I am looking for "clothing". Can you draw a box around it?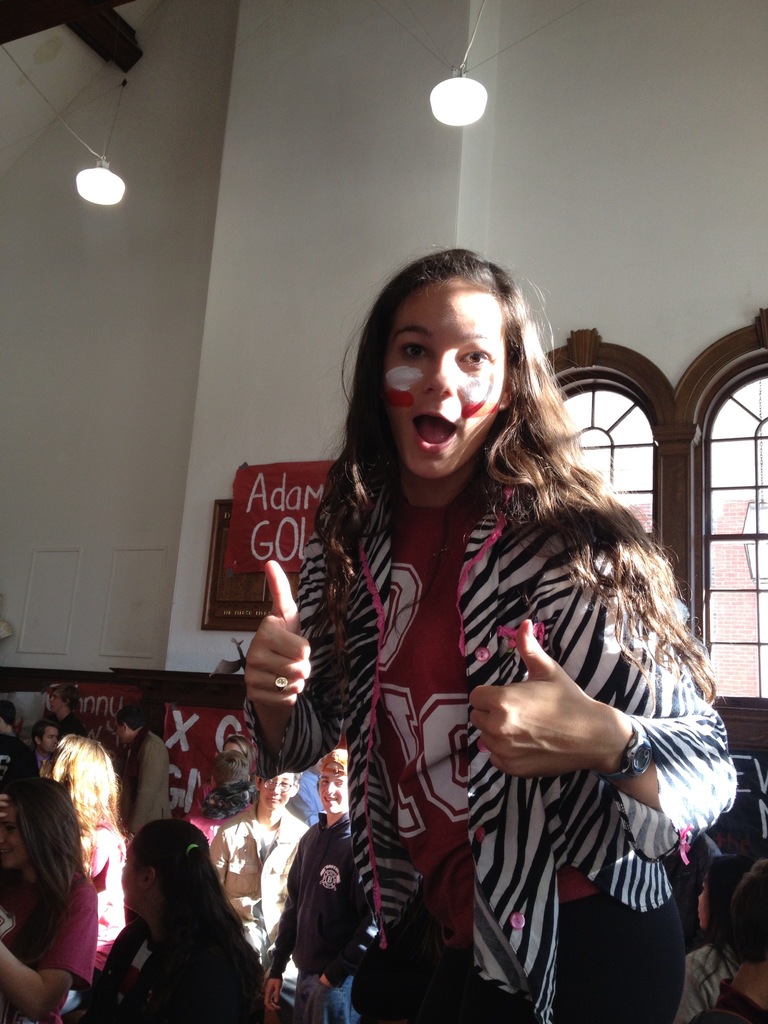
Sure, the bounding box is [left=118, top=919, right=253, bottom=1023].
